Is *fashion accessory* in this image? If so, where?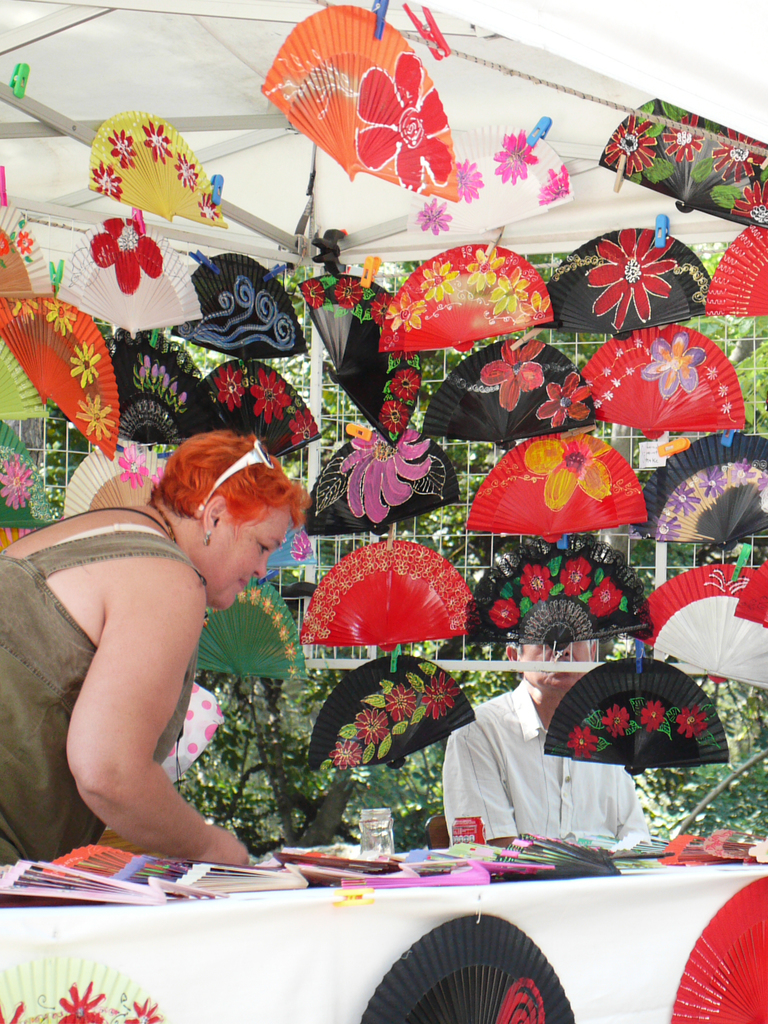
Yes, at bbox=[195, 364, 317, 458].
